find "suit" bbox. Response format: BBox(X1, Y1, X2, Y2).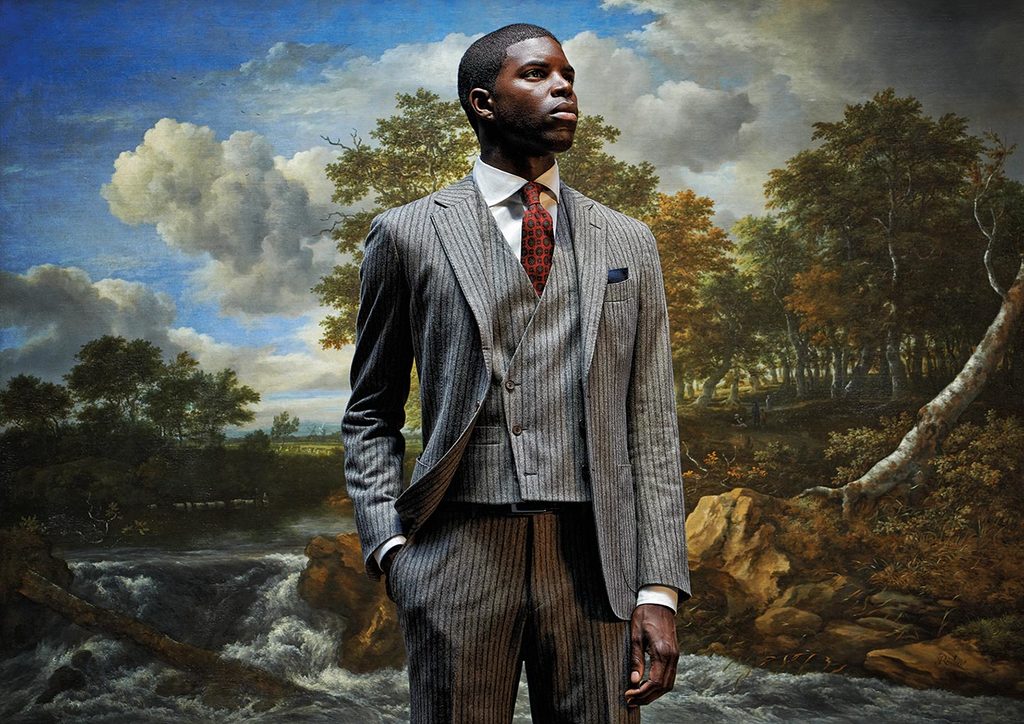
BBox(331, 0, 683, 723).
